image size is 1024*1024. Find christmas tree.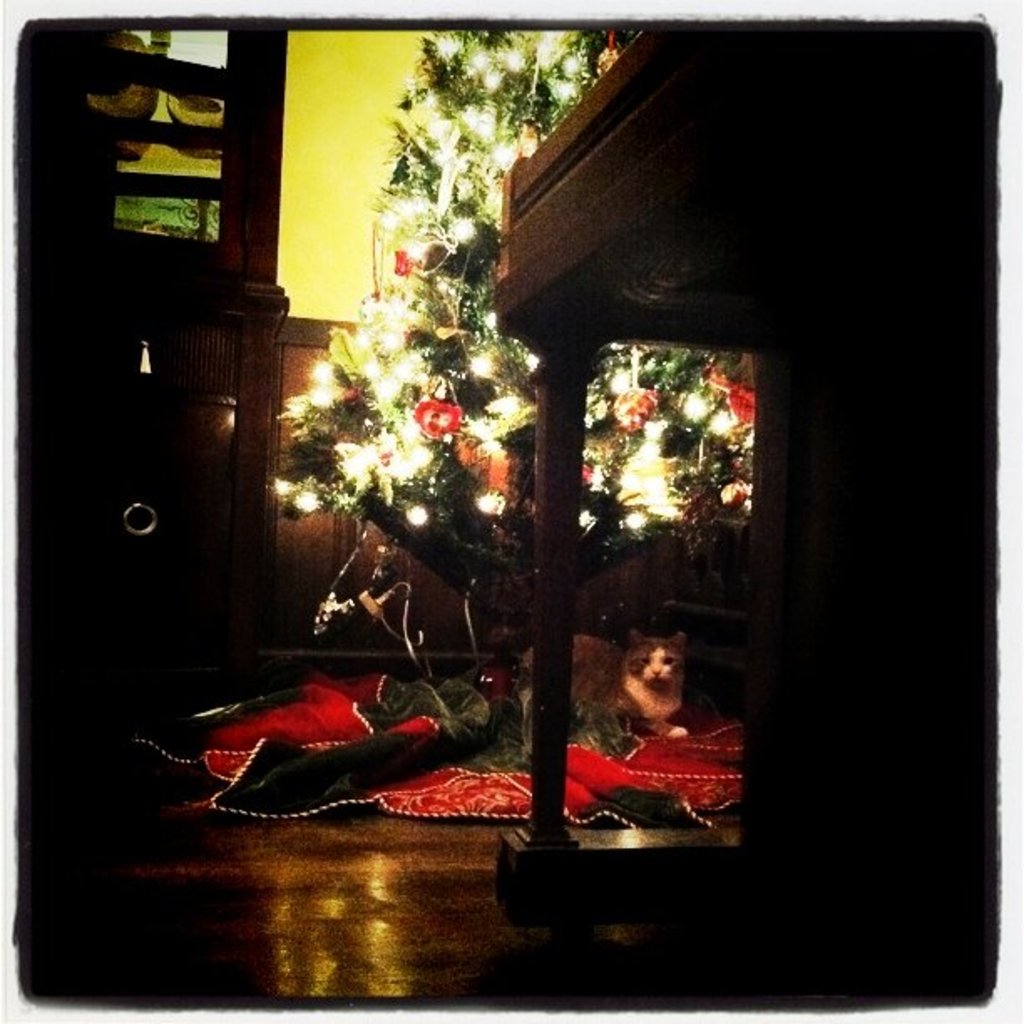
BBox(276, 15, 753, 668).
